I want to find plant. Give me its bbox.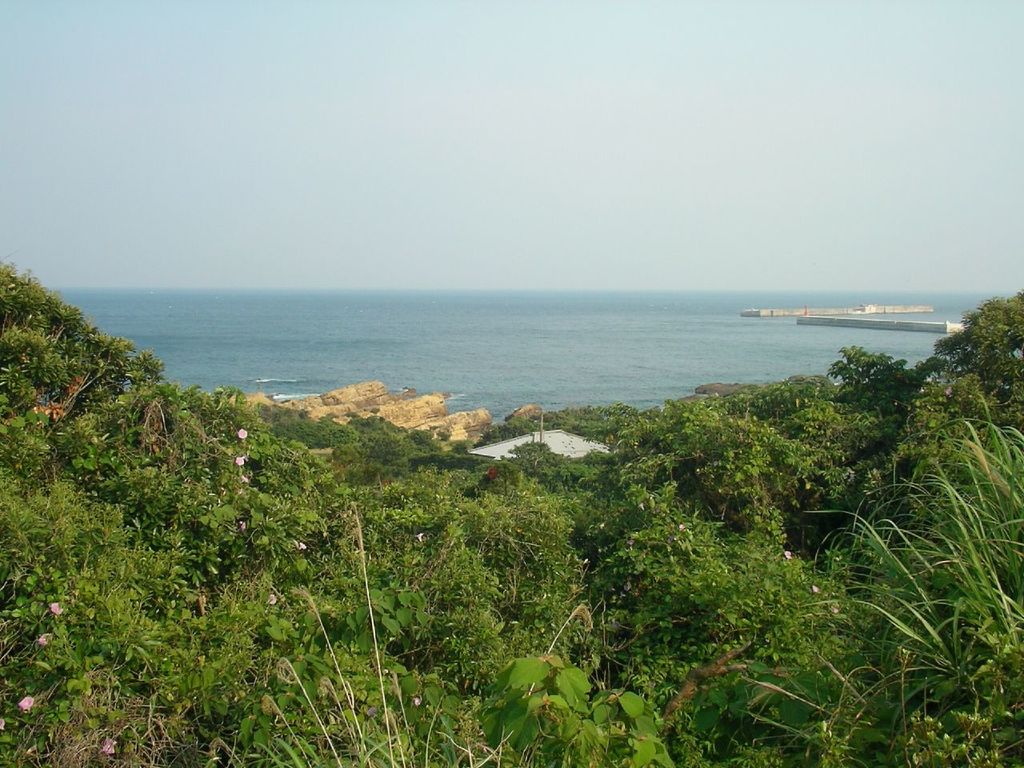
<bbox>0, 254, 615, 767</bbox>.
